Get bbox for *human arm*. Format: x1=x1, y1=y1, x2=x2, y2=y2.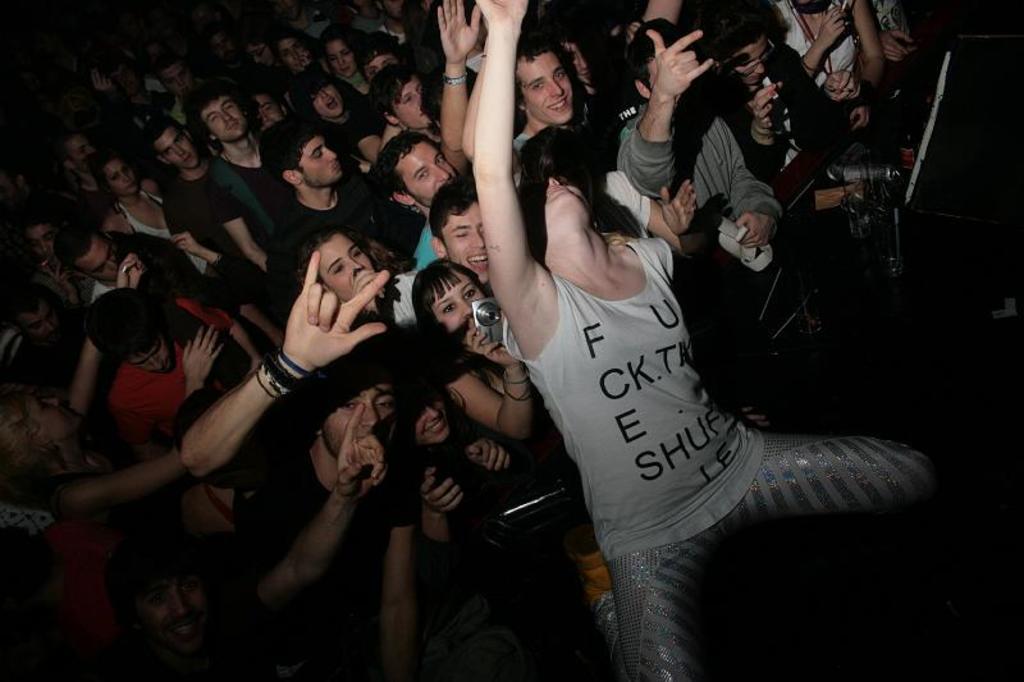
x1=603, y1=173, x2=672, y2=256.
